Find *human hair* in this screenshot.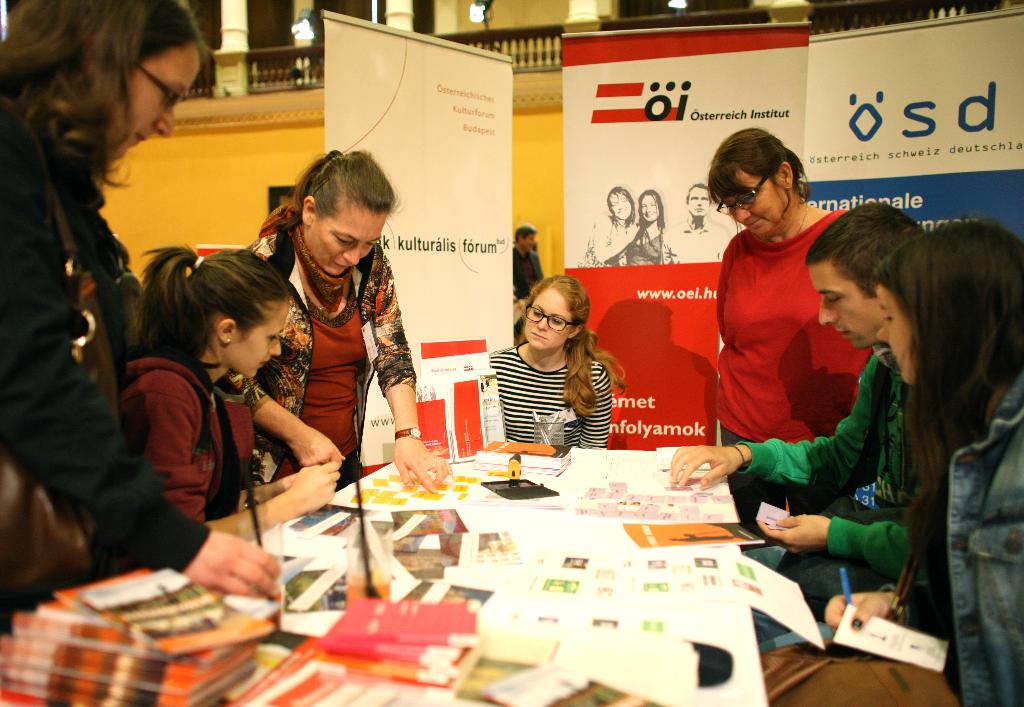
The bounding box for *human hair* is 275/148/404/224.
